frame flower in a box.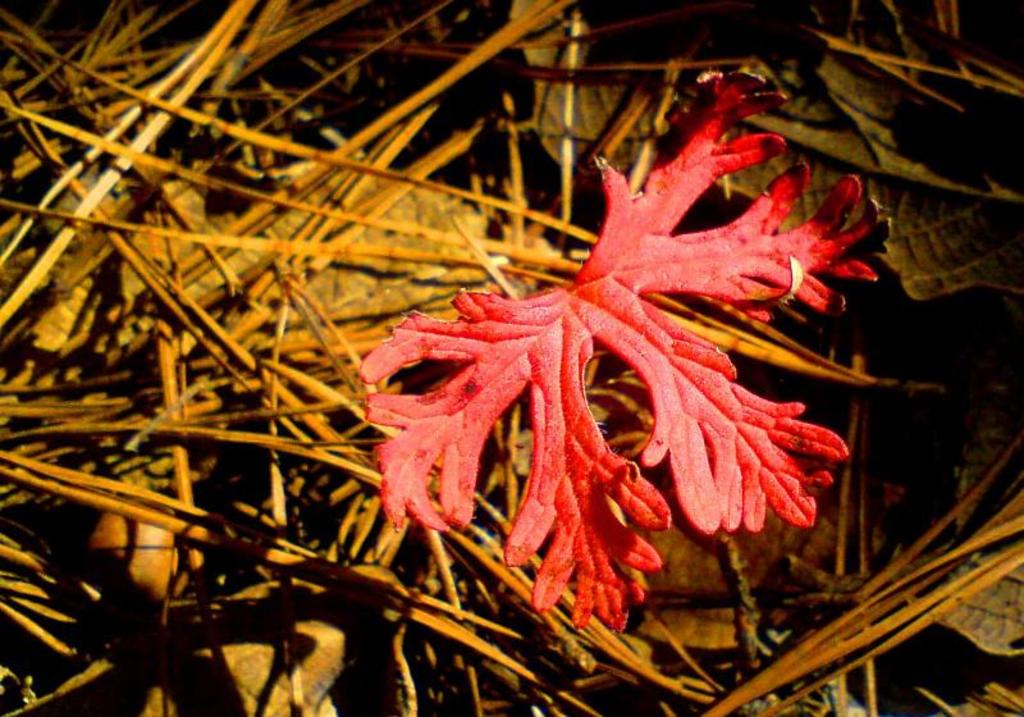
{"x1": 360, "y1": 128, "x2": 902, "y2": 585}.
